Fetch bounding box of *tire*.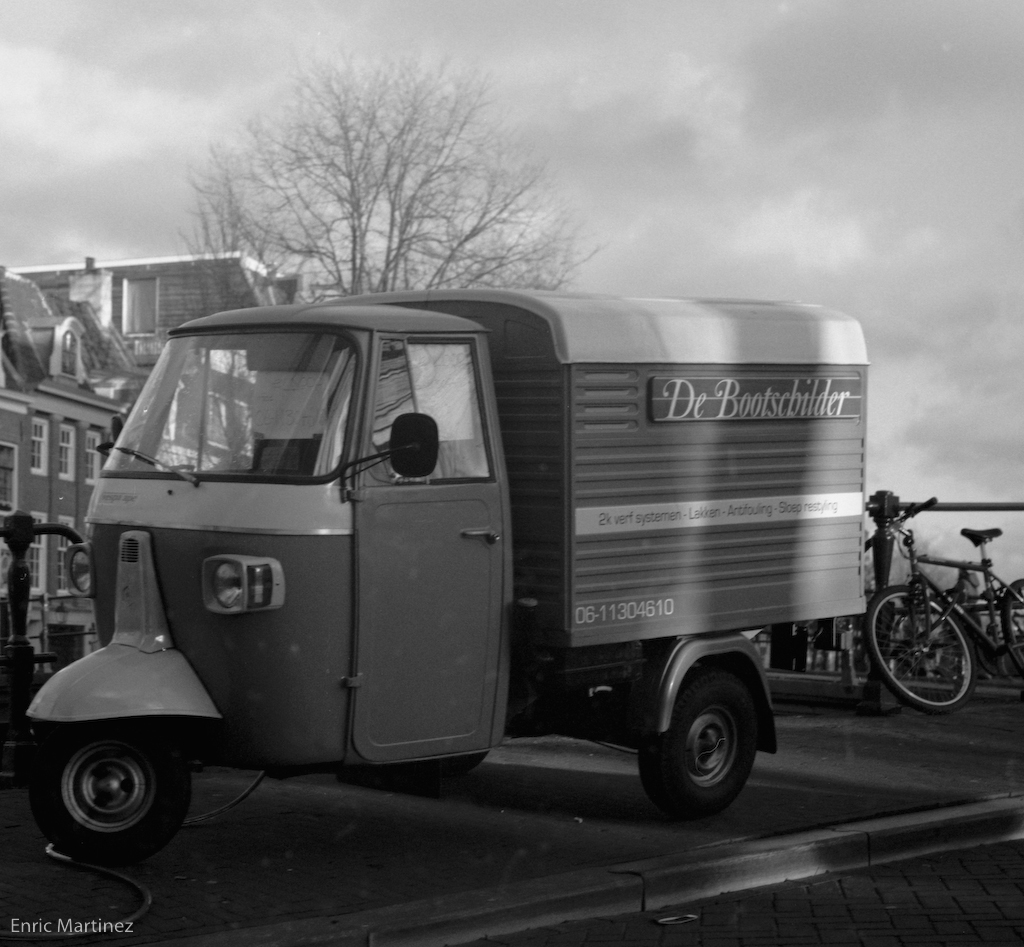
Bbox: [865,585,979,712].
